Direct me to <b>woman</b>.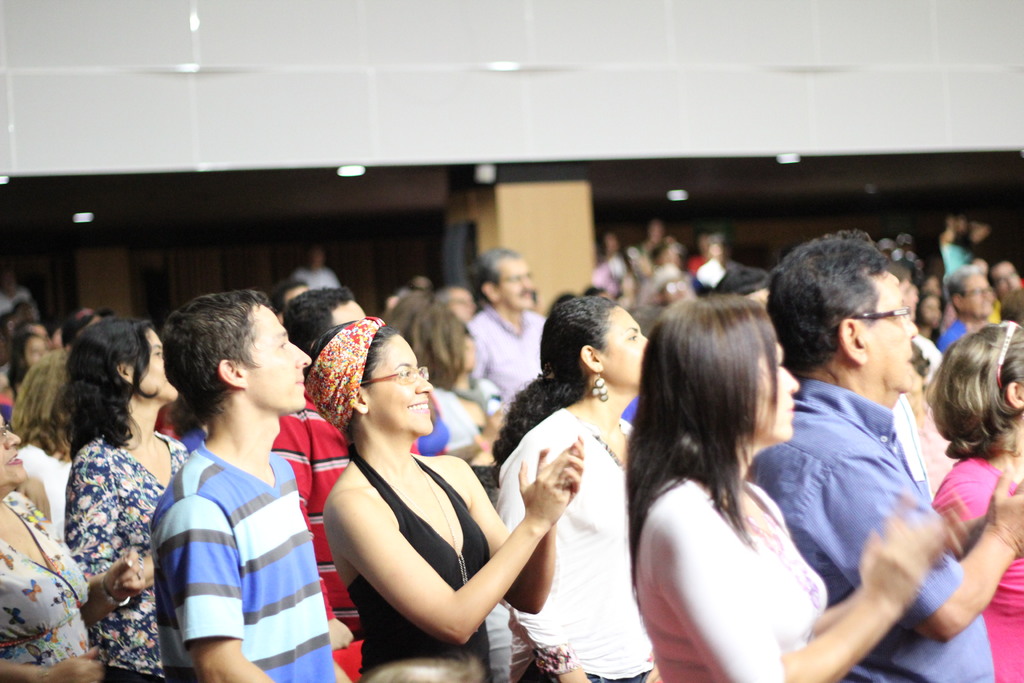
Direction: bbox=(0, 401, 111, 682).
